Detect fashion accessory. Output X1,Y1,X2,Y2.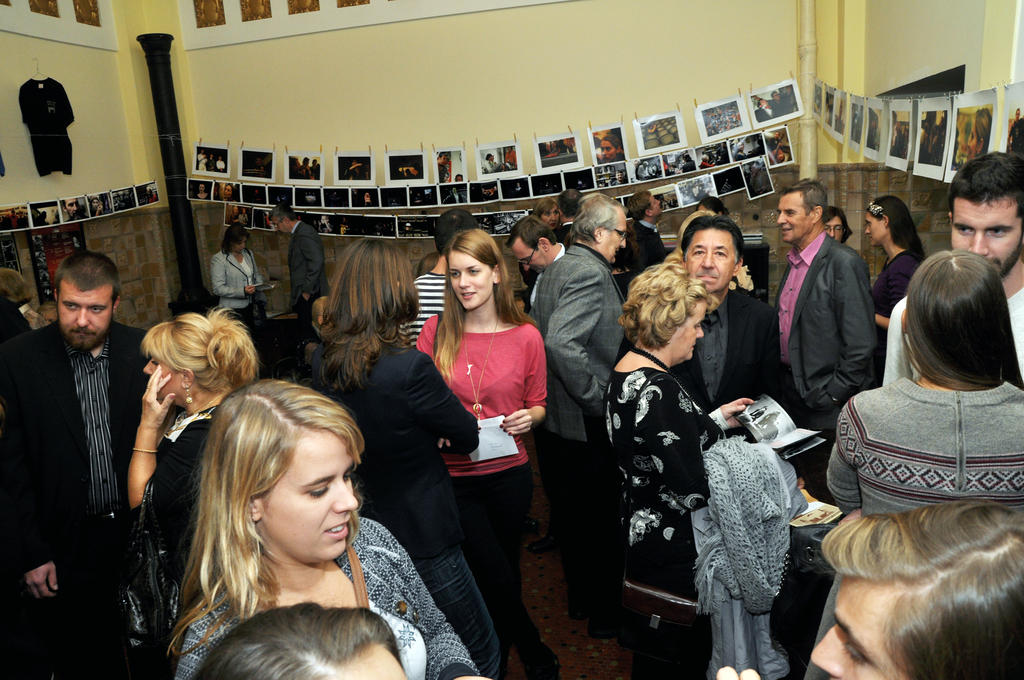
82,512,129,529.
